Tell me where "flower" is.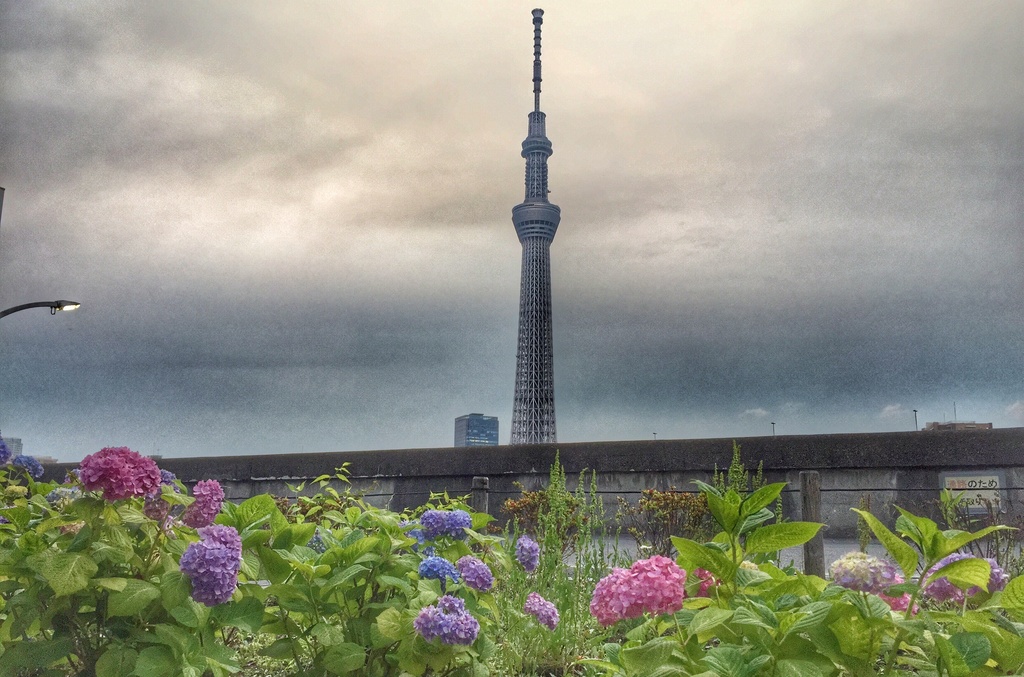
"flower" is at 168:527:234:619.
